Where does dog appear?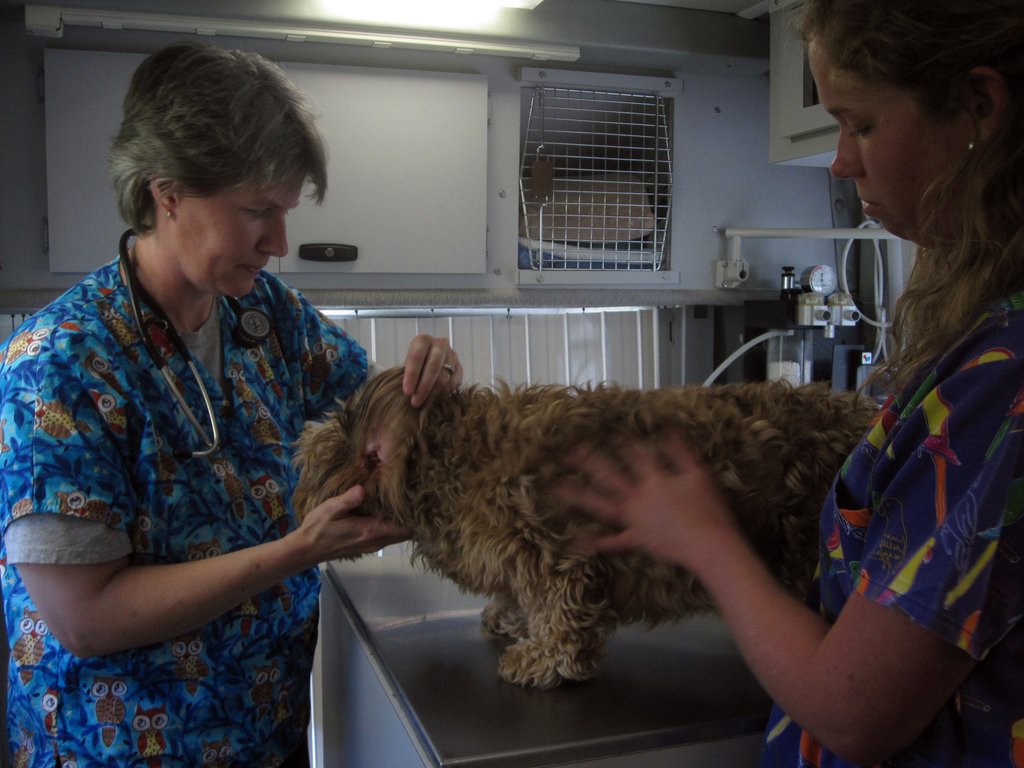
Appears at x1=287, y1=363, x2=887, y2=691.
